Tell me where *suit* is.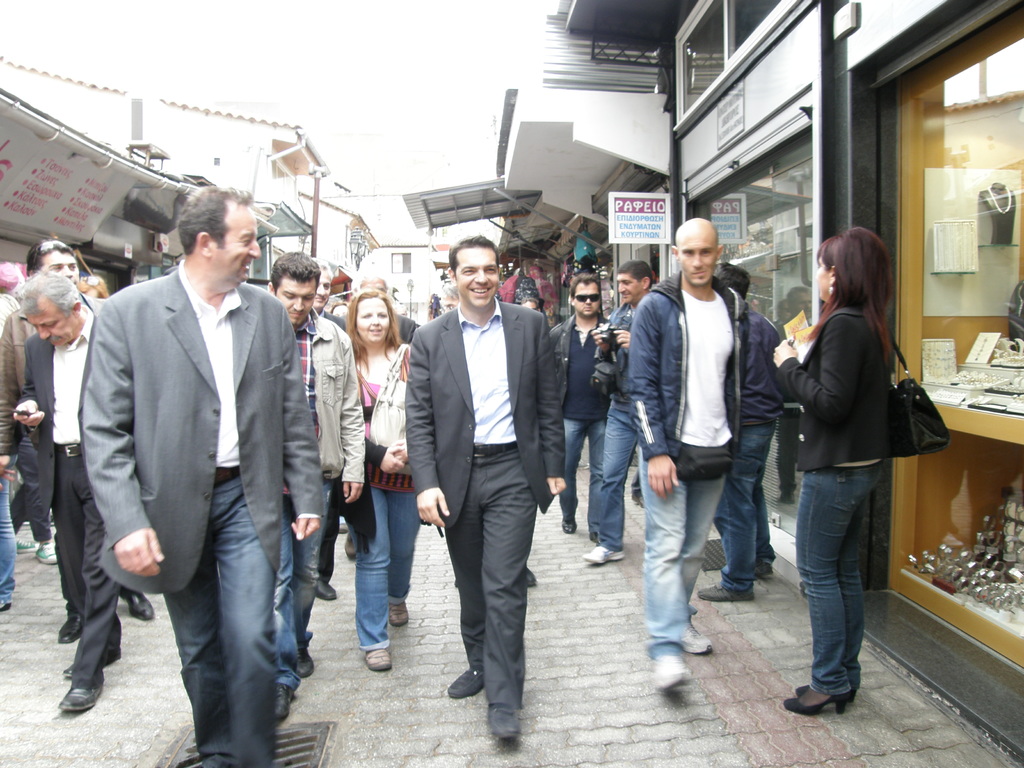
*suit* is at box=[24, 315, 124, 685].
